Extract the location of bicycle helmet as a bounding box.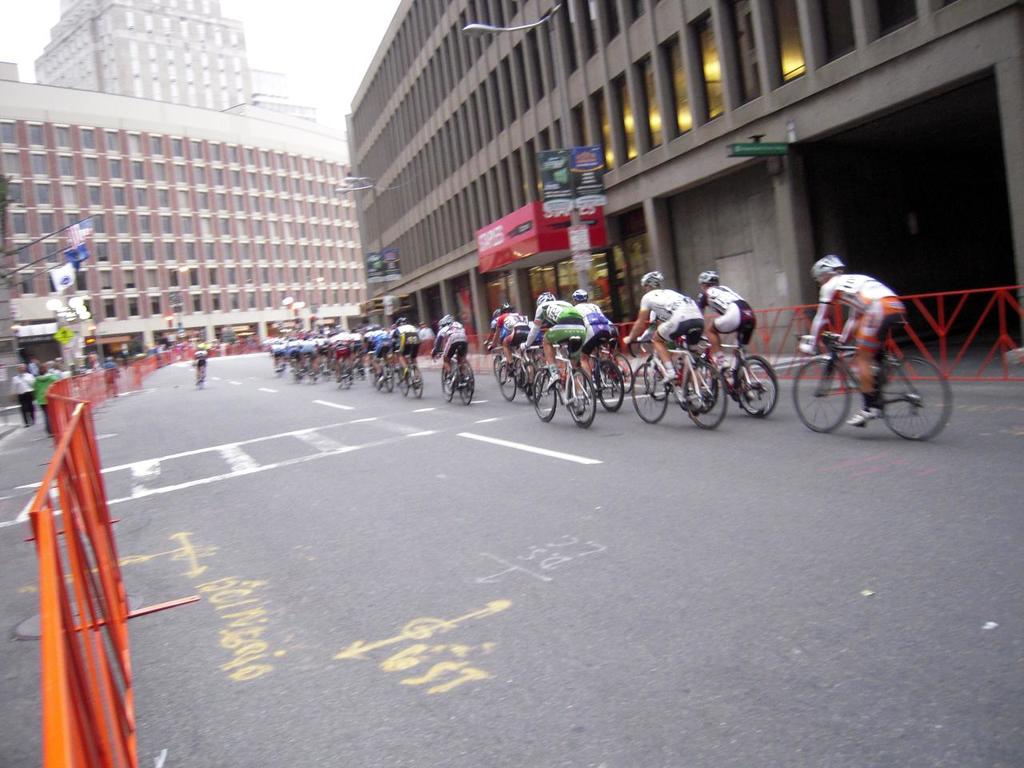
811, 252, 845, 286.
